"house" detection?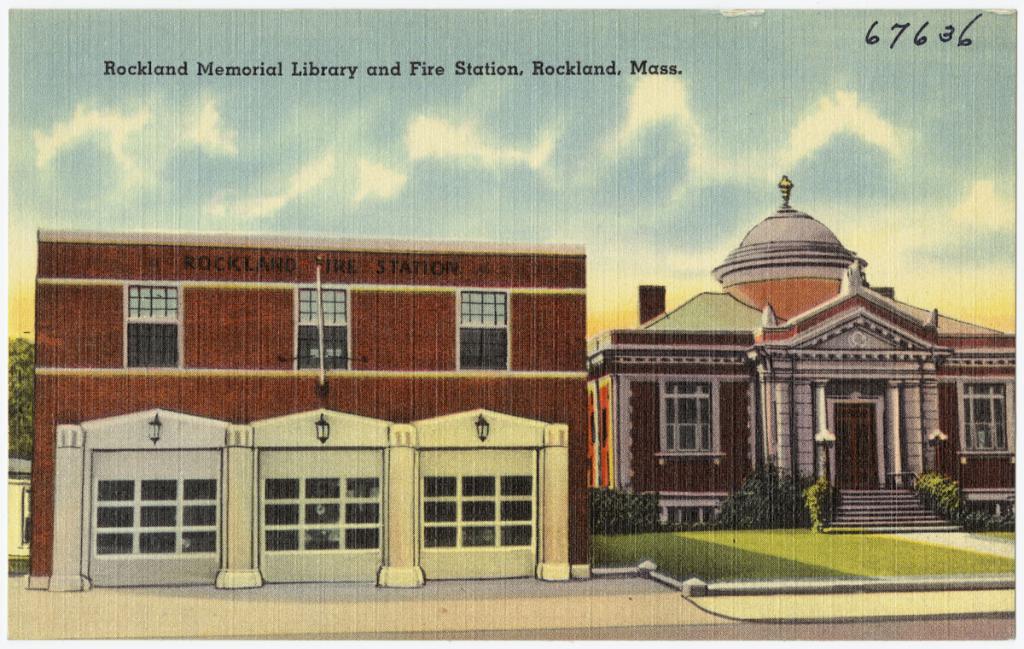
(x1=585, y1=172, x2=1023, y2=532)
